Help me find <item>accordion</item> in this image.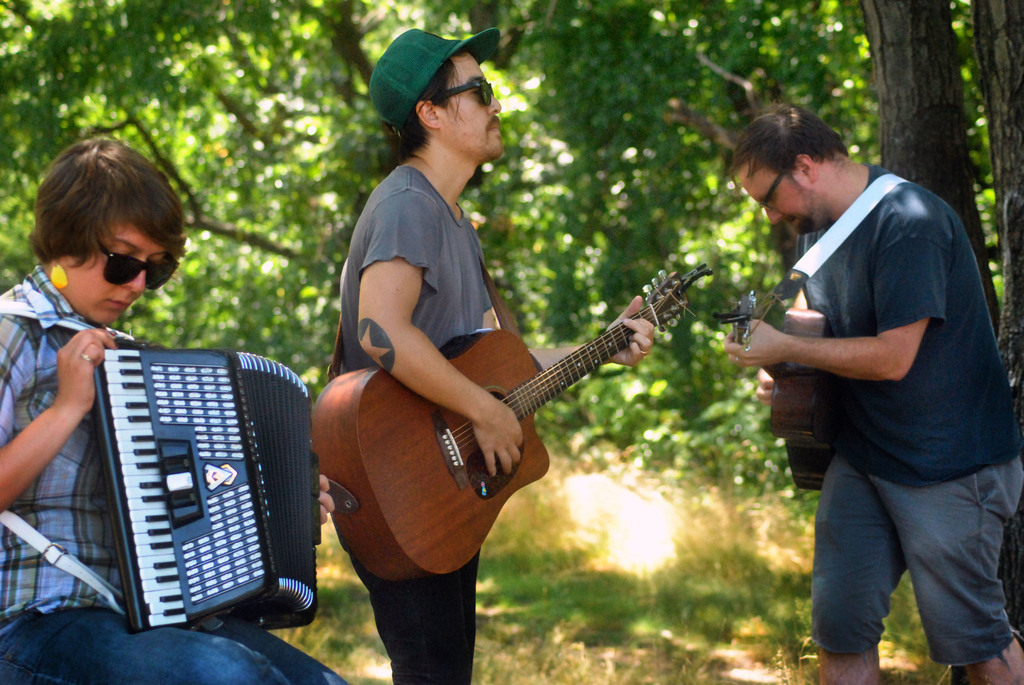
Found it: rect(90, 350, 315, 641).
